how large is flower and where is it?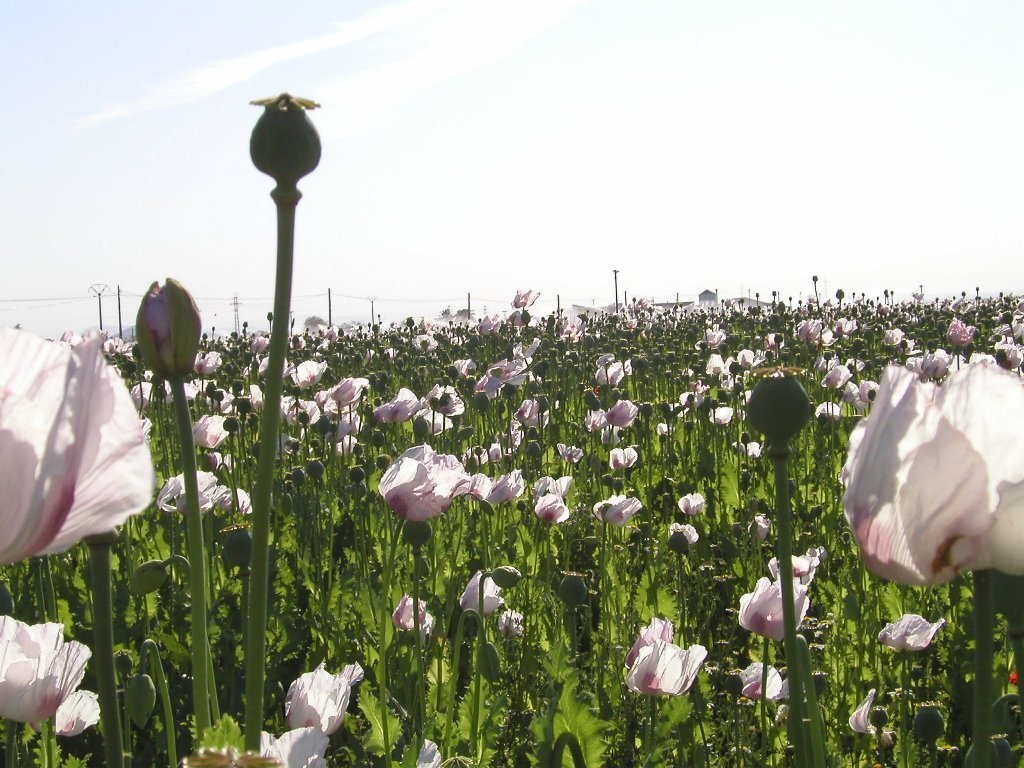
Bounding box: bbox=[736, 663, 784, 703].
